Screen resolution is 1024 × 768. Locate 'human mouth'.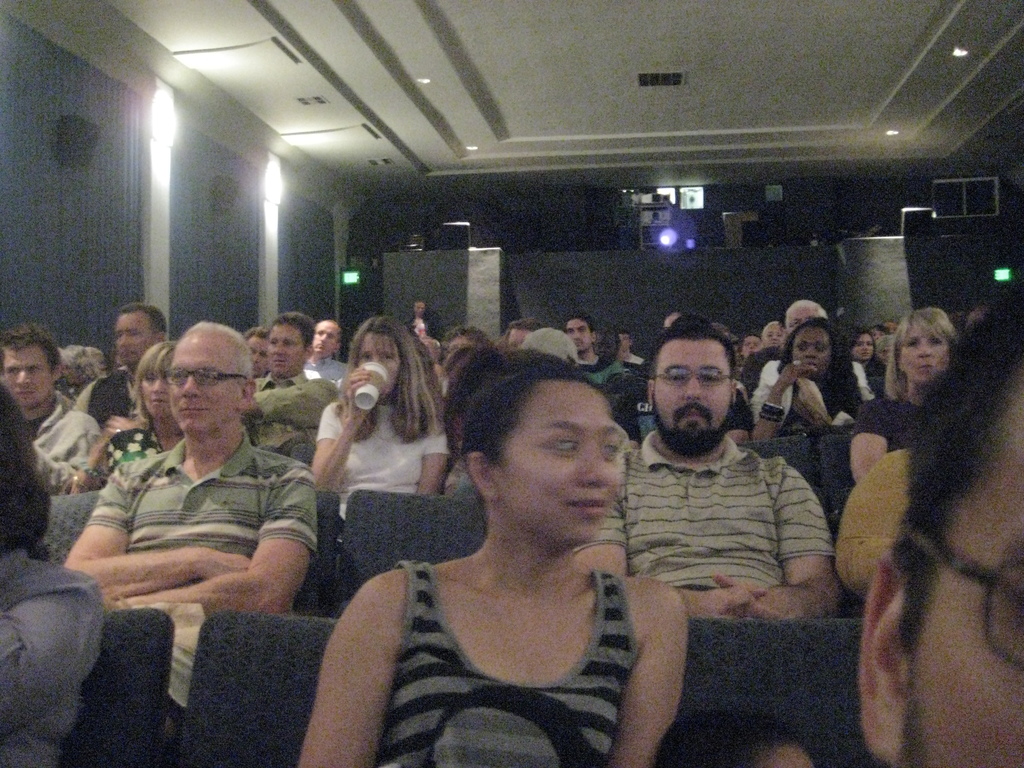
x1=271 y1=361 x2=287 y2=366.
